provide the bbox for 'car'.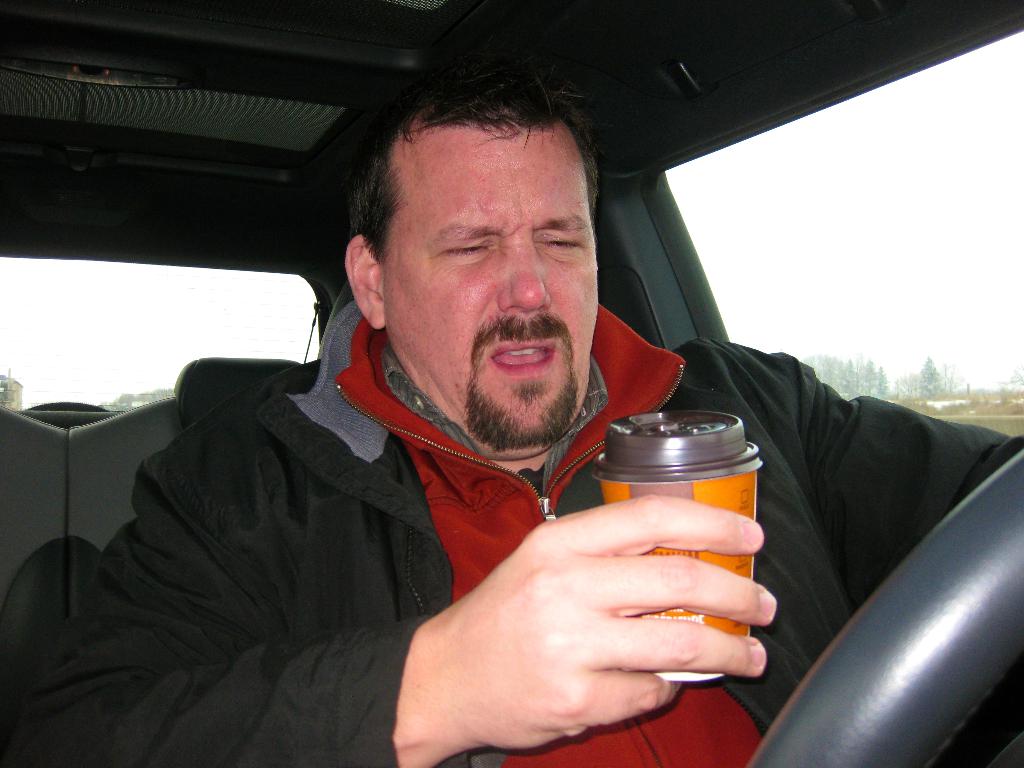
Rect(0, 0, 1023, 767).
